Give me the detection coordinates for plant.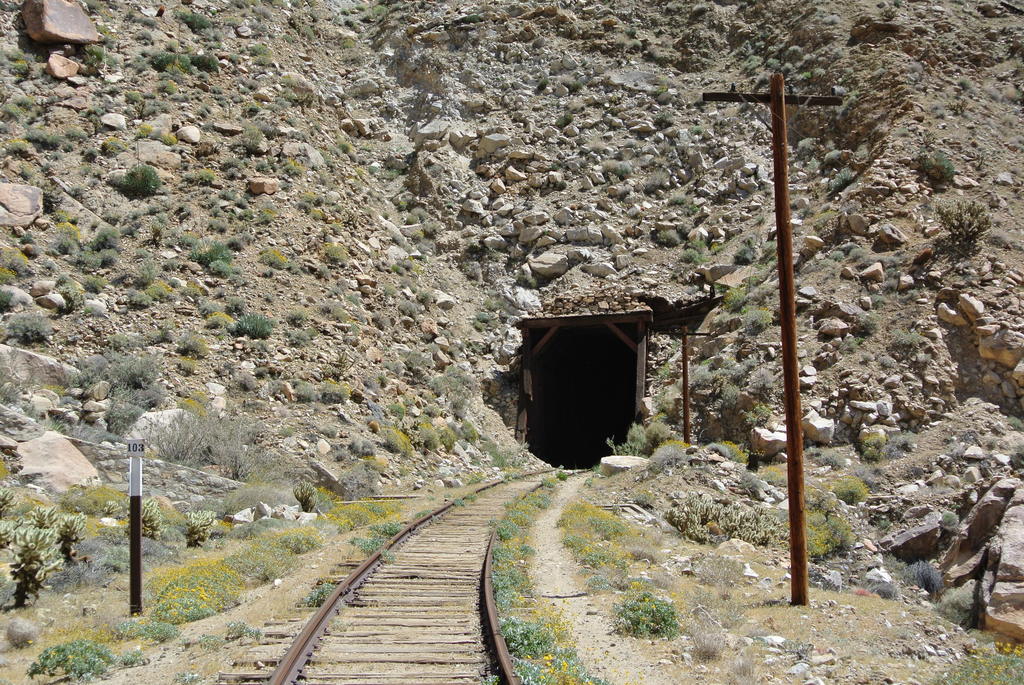
(911,59,926,82).
